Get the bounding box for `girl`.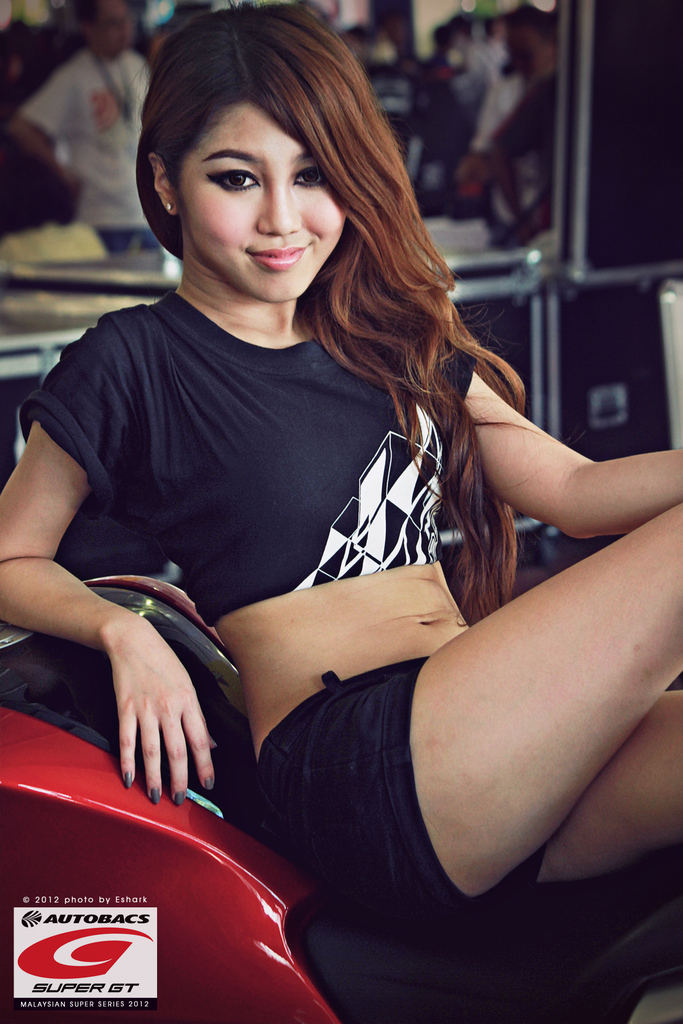
locate(0, 8, 678, 947).
